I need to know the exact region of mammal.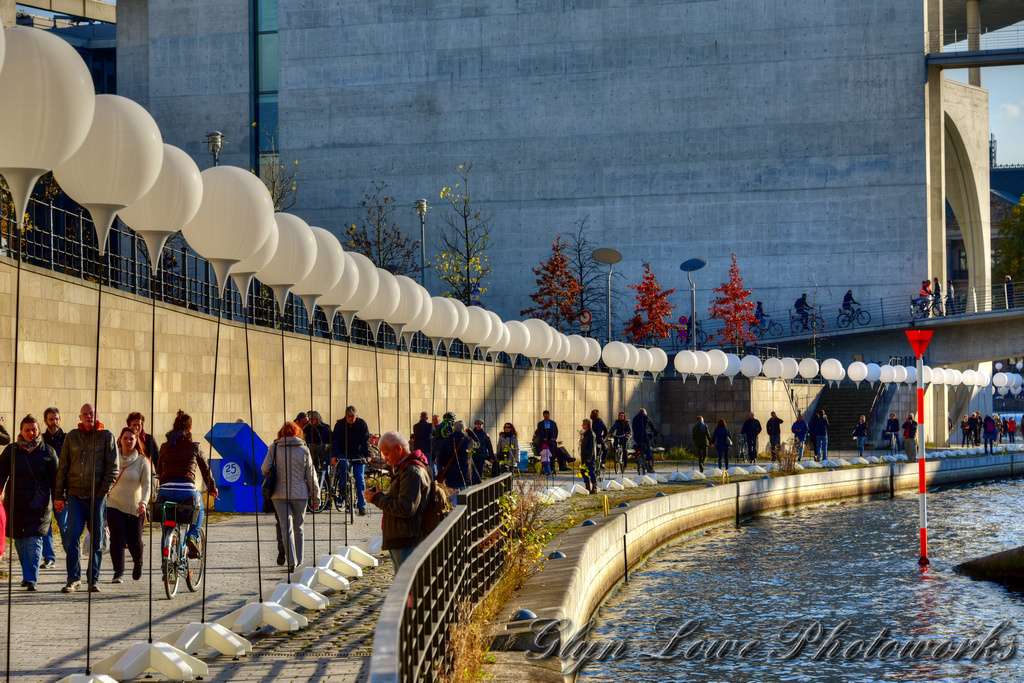
Region: 609, 412, 625, 461.
